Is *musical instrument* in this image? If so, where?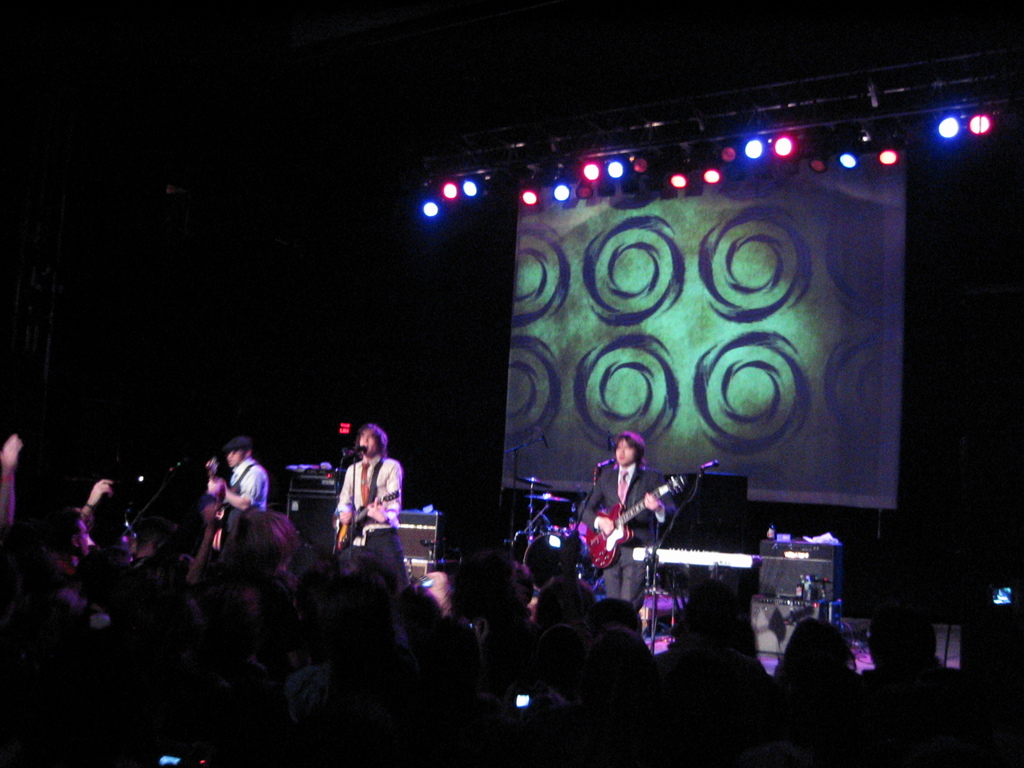
Yes, at BBox(510, 476, 551, 485).
